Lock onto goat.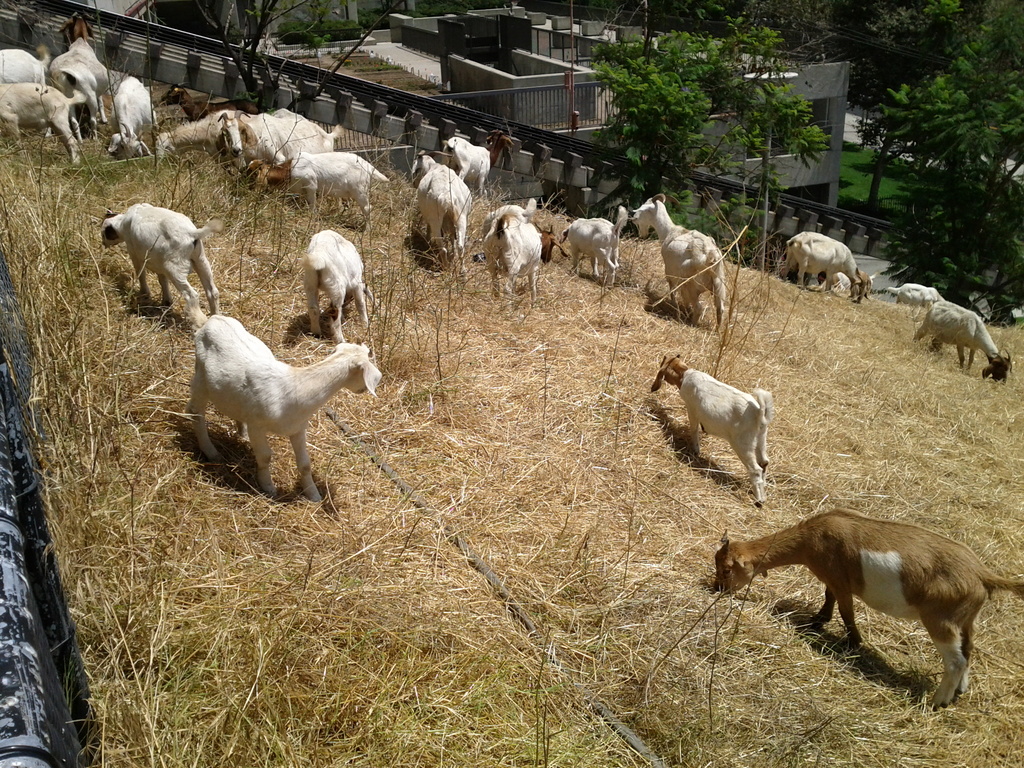
Locked: bbox(715, 510, 1023, 712).
